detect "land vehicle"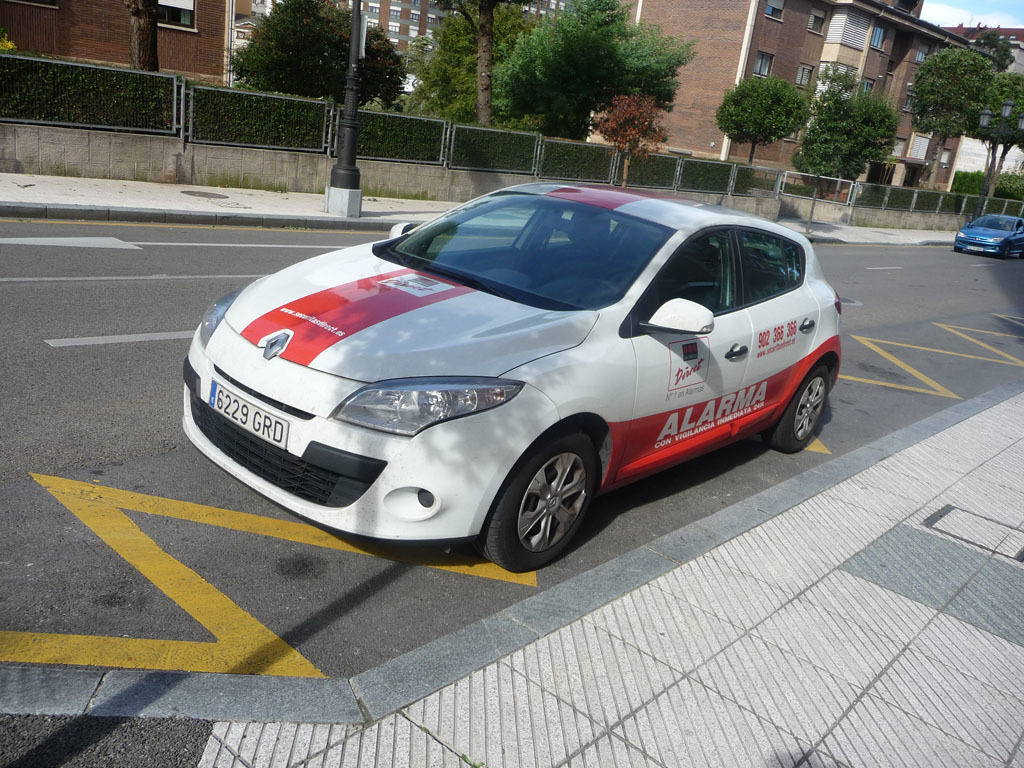
region(152, 141, 873, 572)
